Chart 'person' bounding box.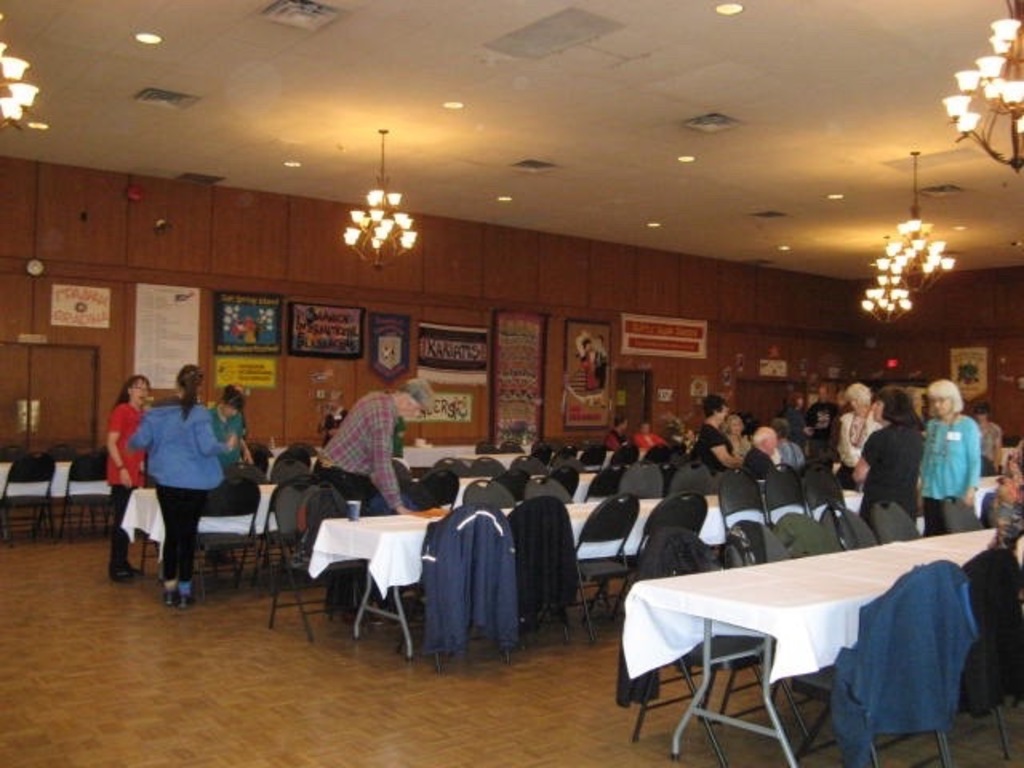
Charted: (x1=992, y1=437, x2=1022, y2=571).
